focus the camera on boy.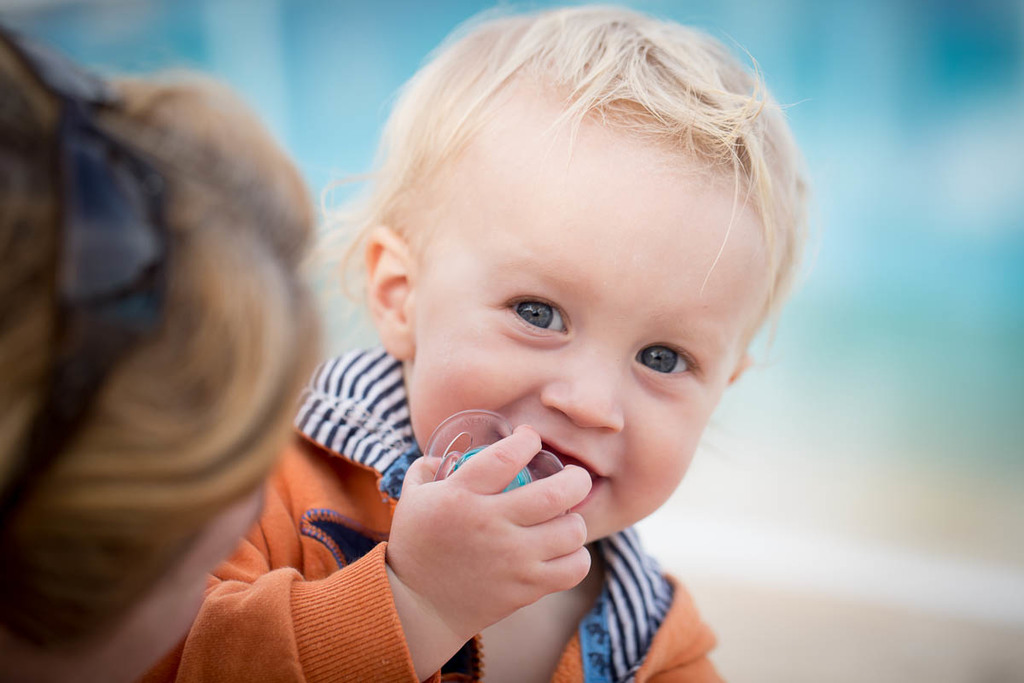
Focus region: (163, 8, 805, 677).
